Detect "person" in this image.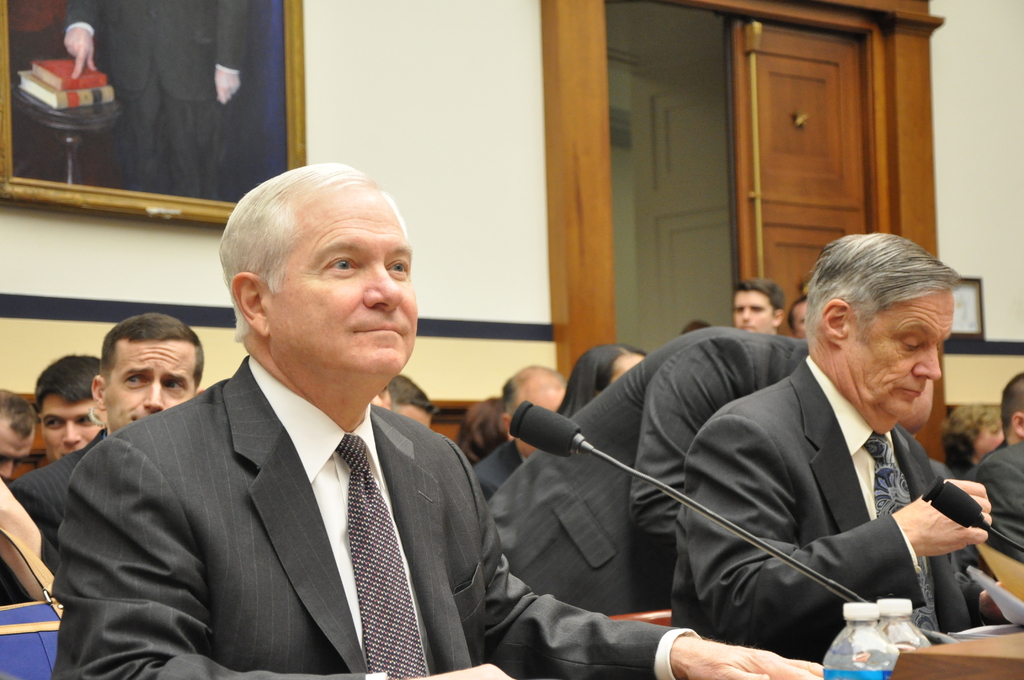
Detection: <region>63, 0, 248, 201</region>.
